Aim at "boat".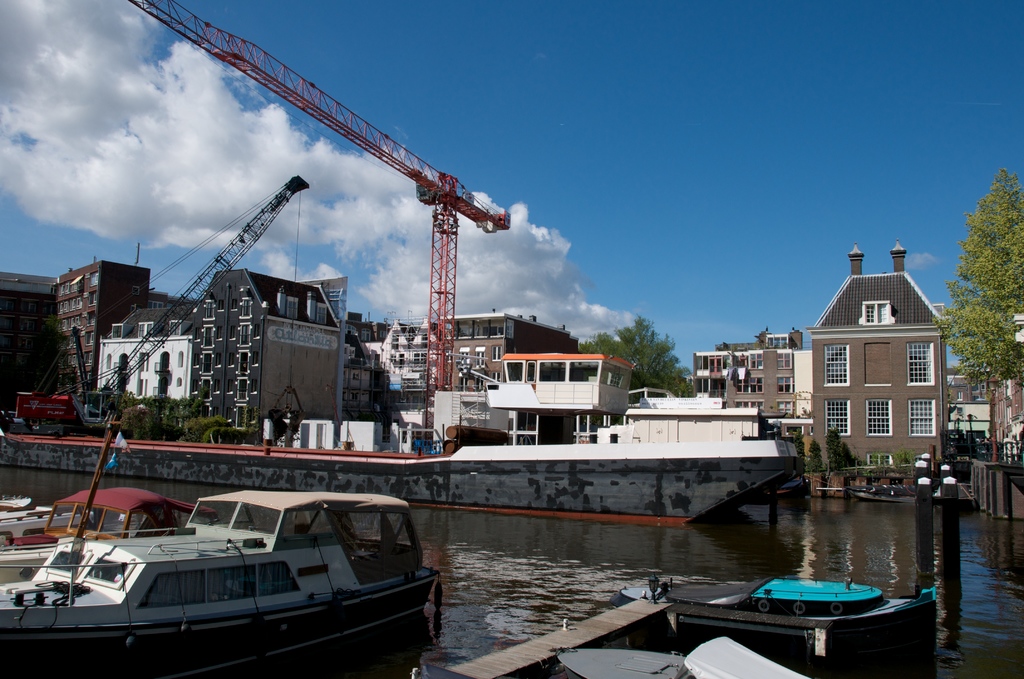
Aimed at (left=547, top=630, right=808, bottom=678).
